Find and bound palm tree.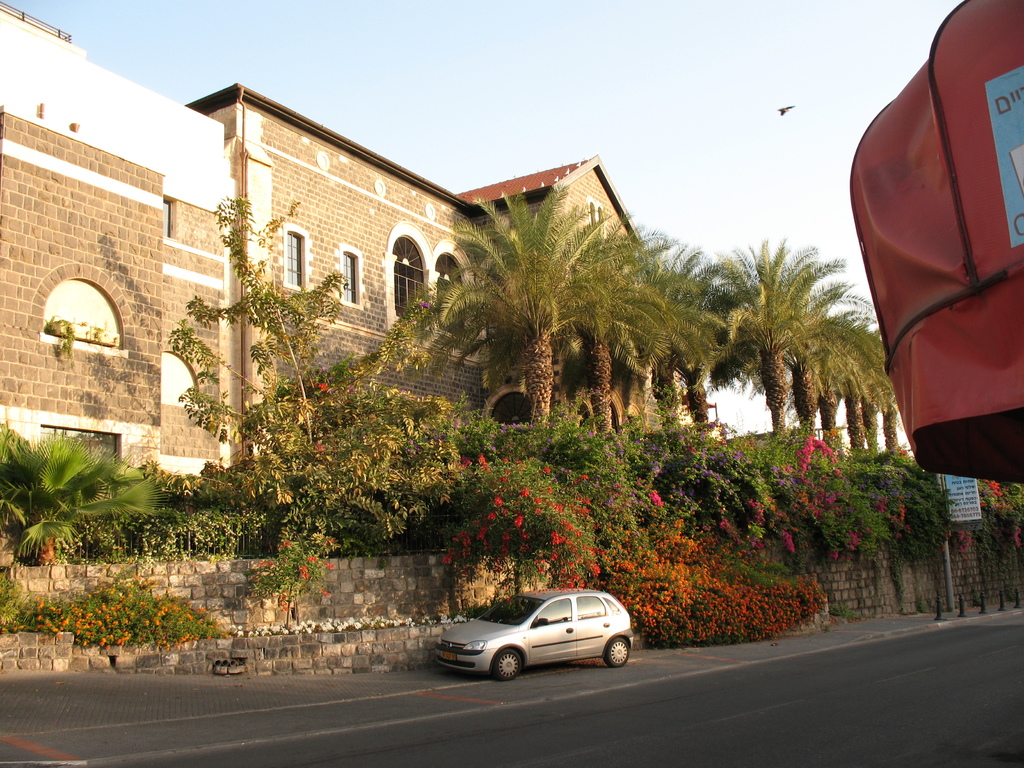
Bound: bbox=[436, 189, 577, 412].
